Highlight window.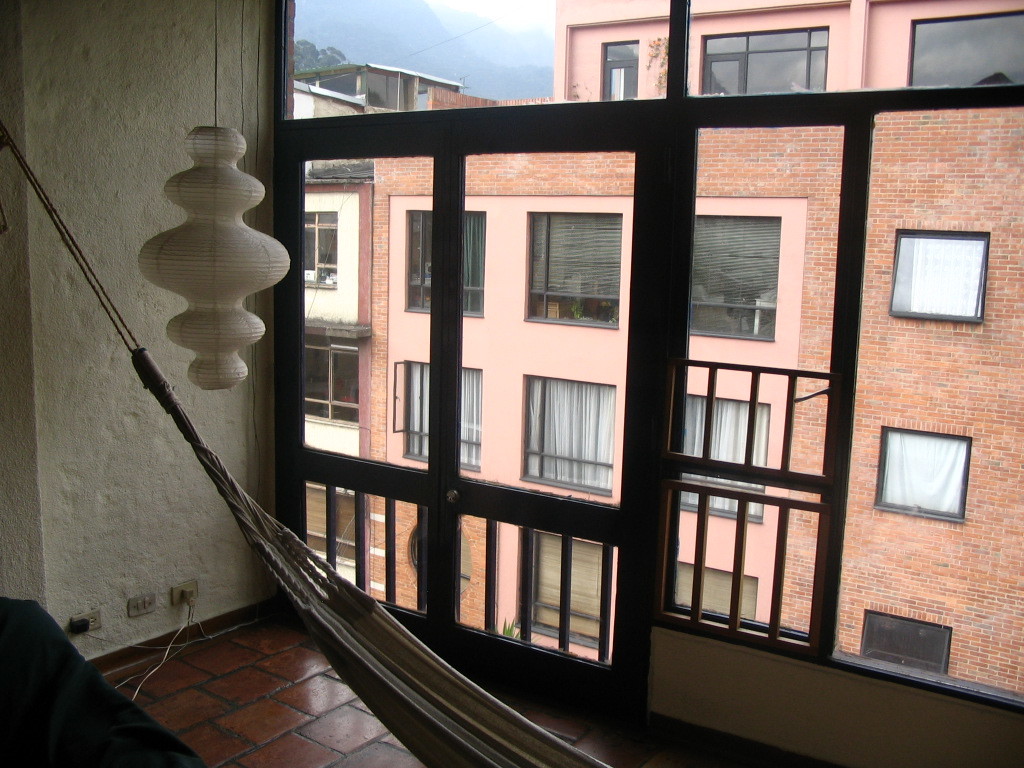
Highlighted region: region(529, 216, 617, 324).
